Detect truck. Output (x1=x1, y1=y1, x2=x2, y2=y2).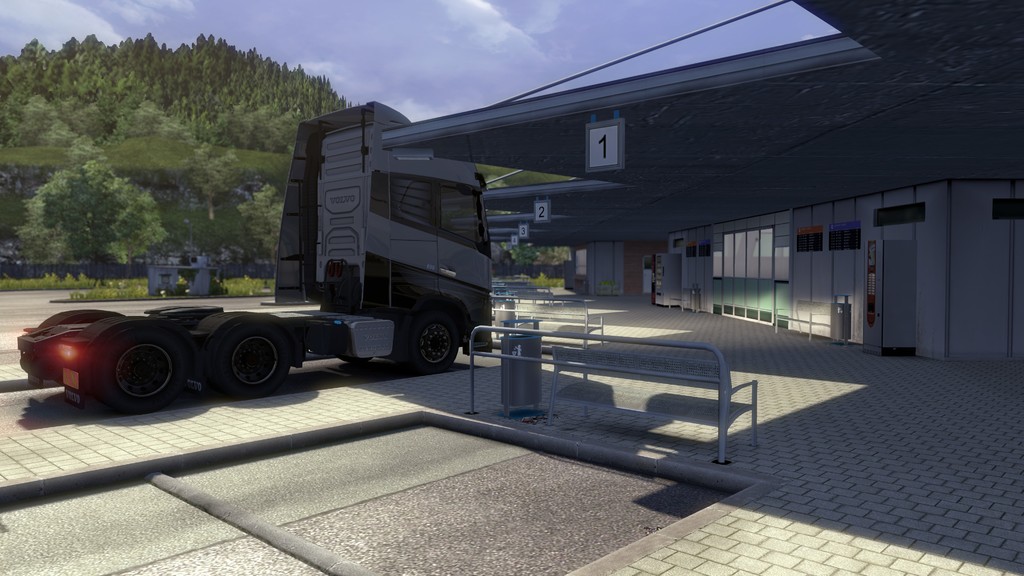
(x1=41, y1=112, x2=556, y2=403).
